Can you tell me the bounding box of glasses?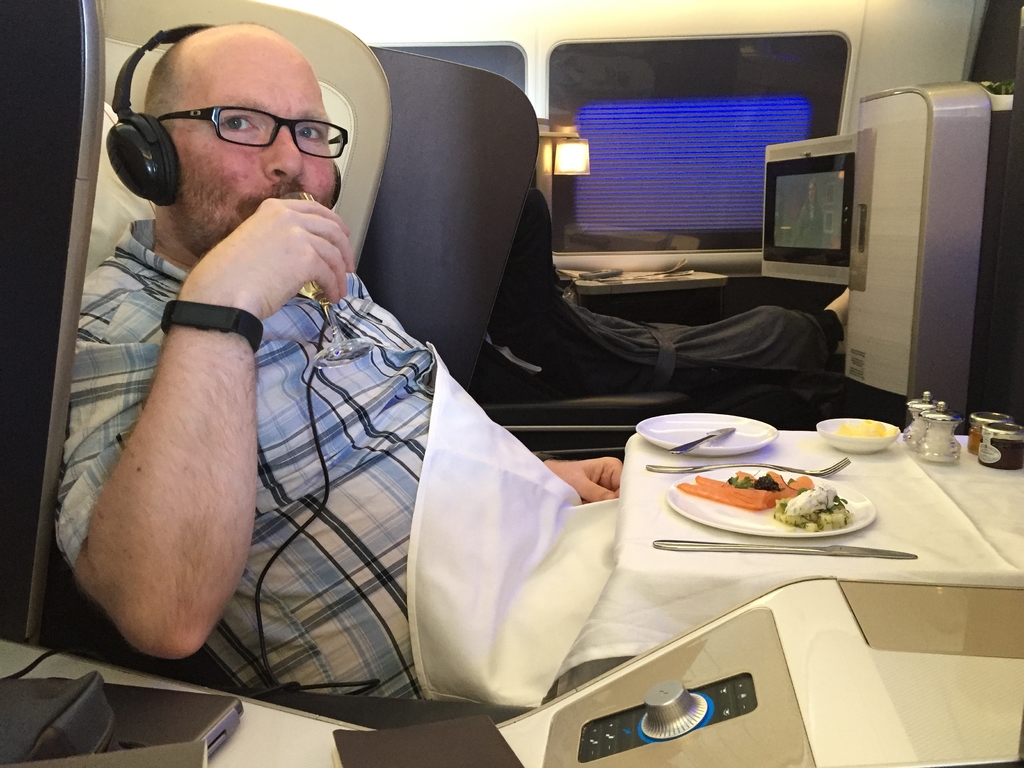
[158, 108, 353, 163].
